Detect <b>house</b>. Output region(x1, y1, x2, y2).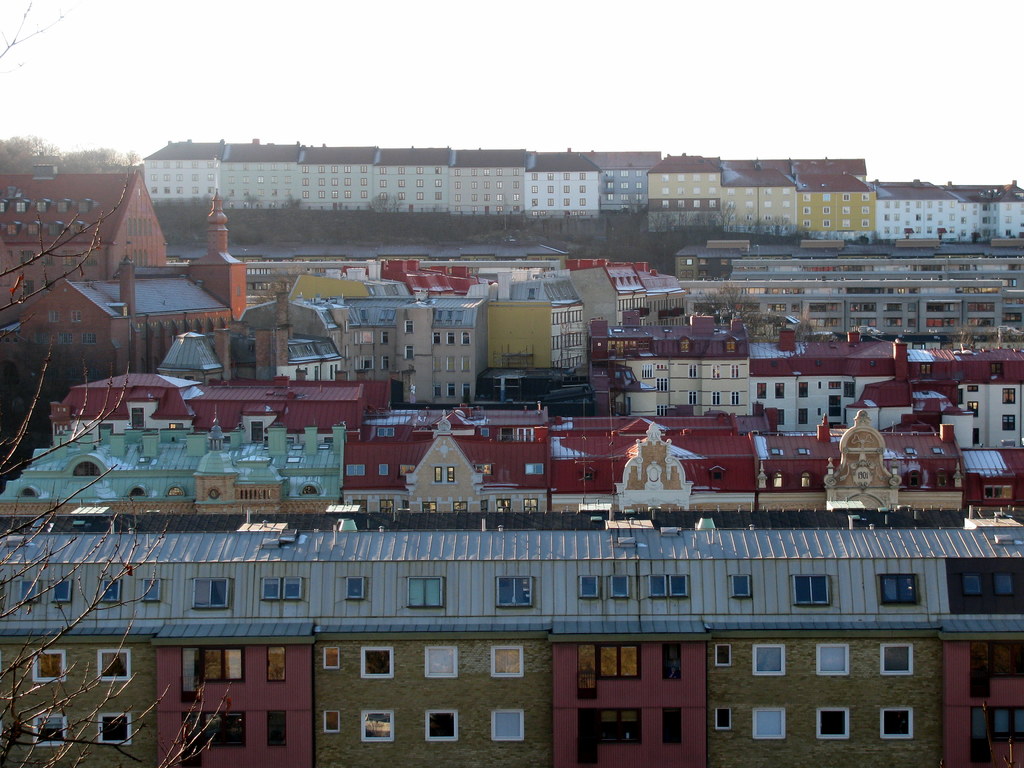
region(450, 145, 529, 220).
